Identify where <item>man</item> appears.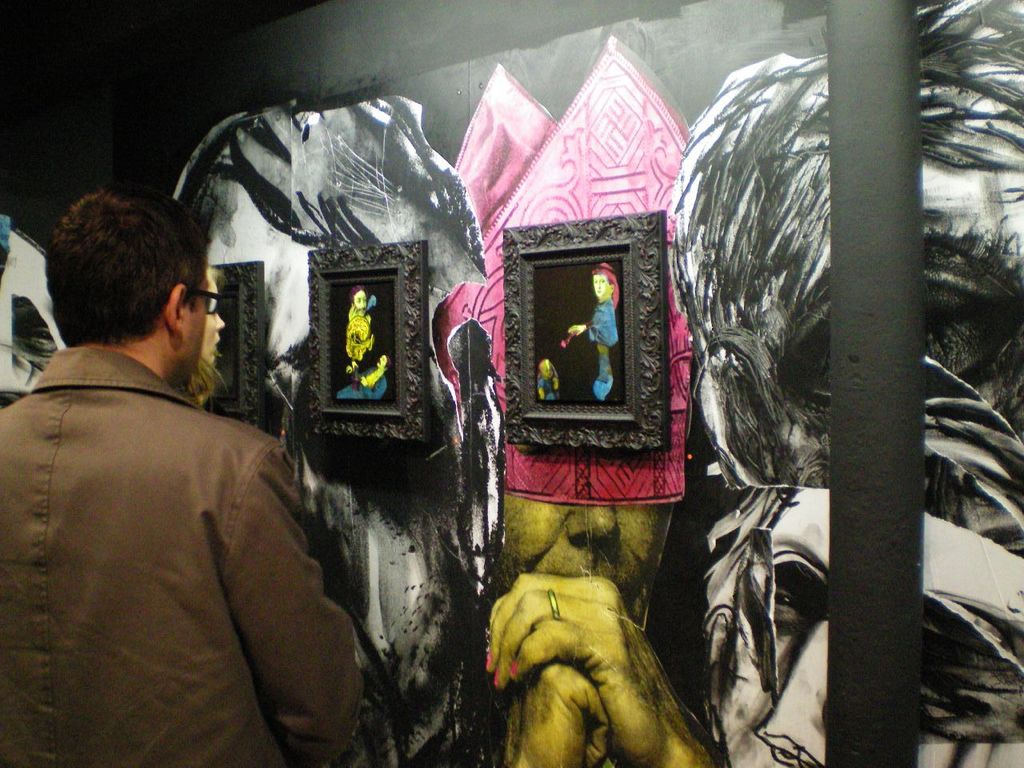
Appears at box(0, 191, 367, 762).
